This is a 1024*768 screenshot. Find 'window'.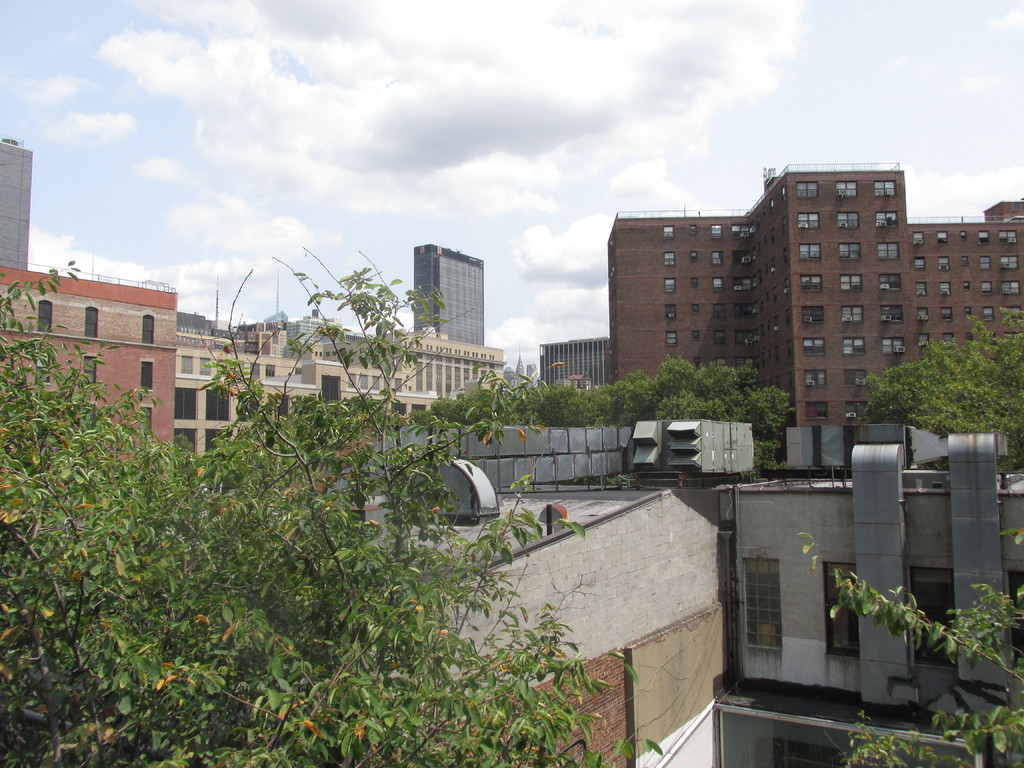
Bounding box: x1=879 y1=303 x2=902 y2=322.
